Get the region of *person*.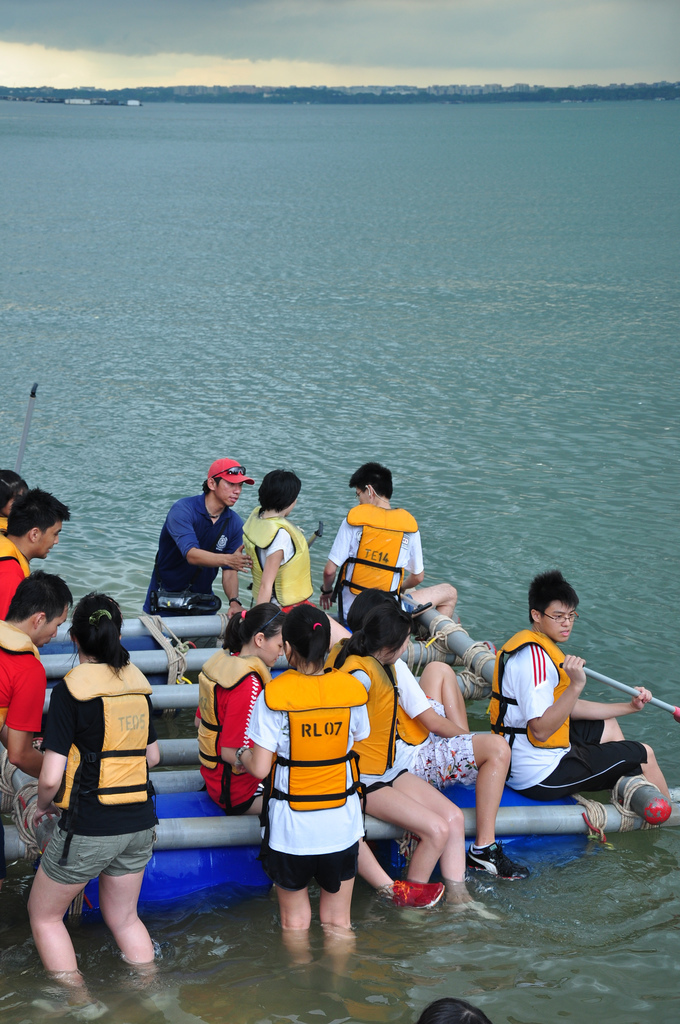
{"left": 322, "top": 459, "right": 466, "bottom": 626}.
